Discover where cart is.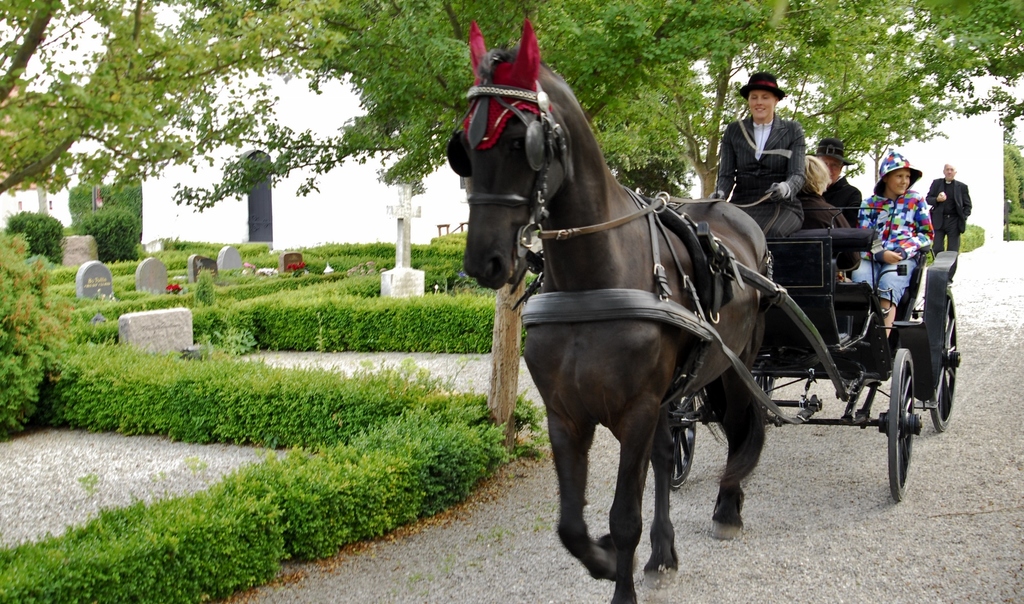
Discovered at l=514, t=202, r=961, b=500.
